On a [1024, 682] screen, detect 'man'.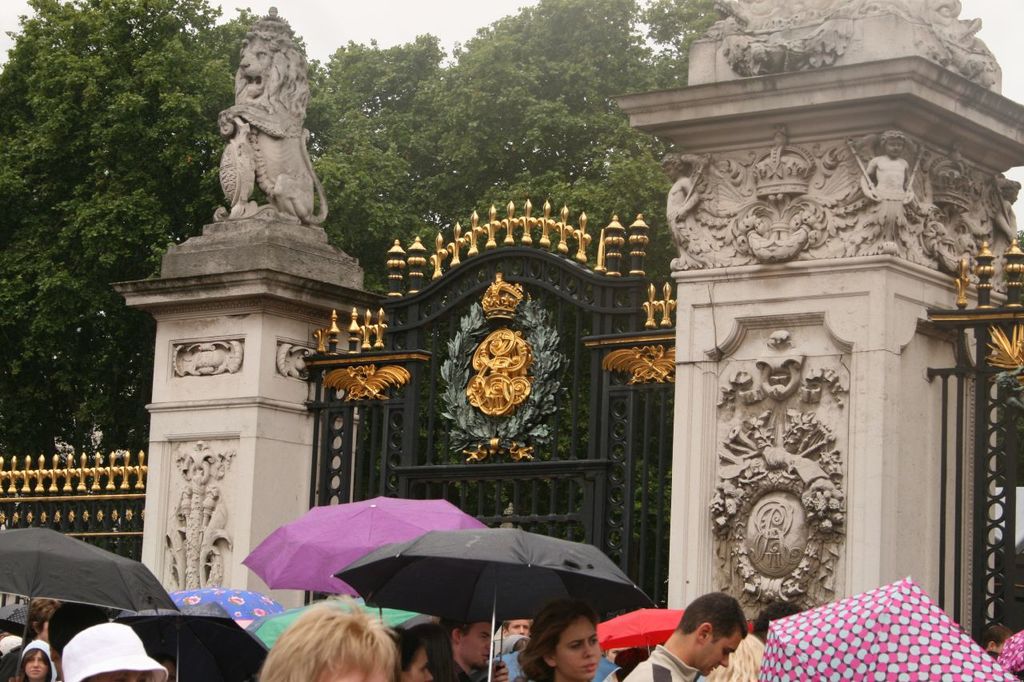
442, 615, 513, 681.
